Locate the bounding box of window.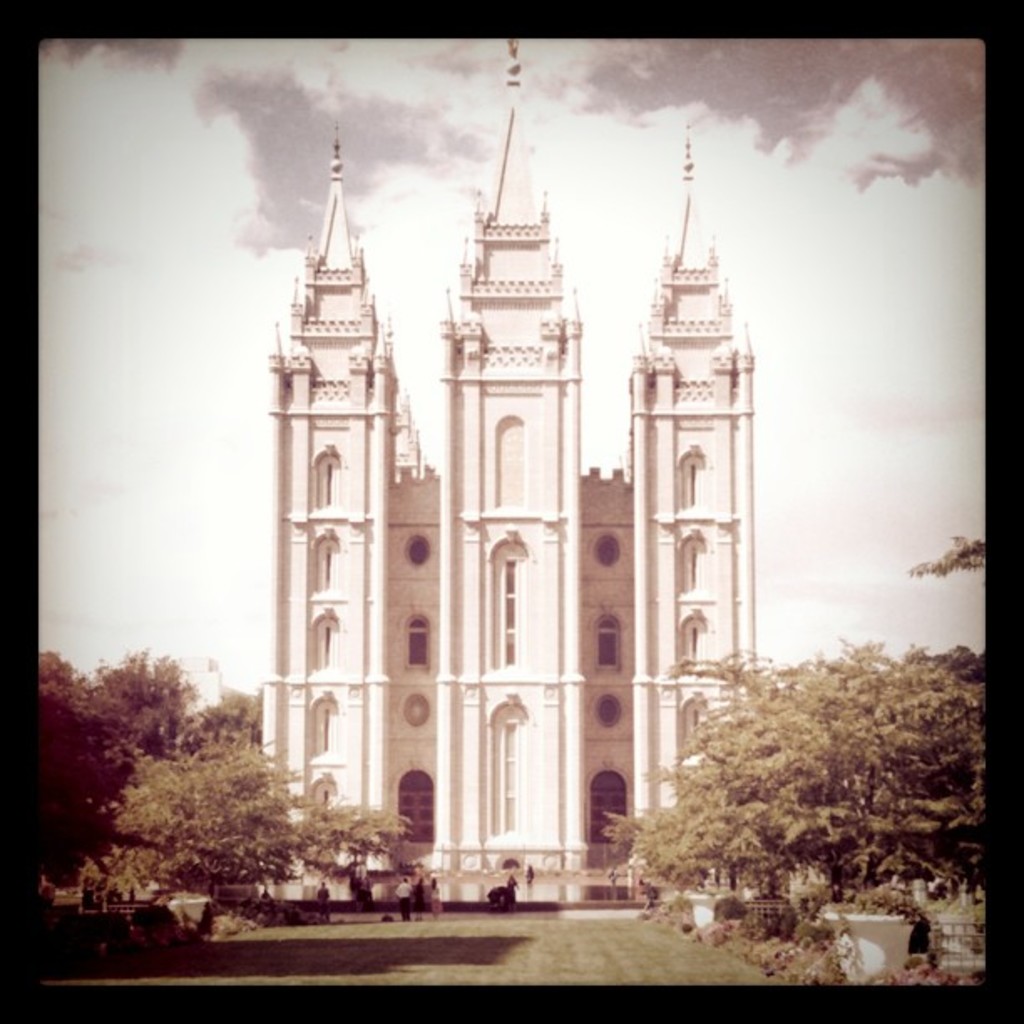
Bounding box: box(400, 611, 433, 674).
